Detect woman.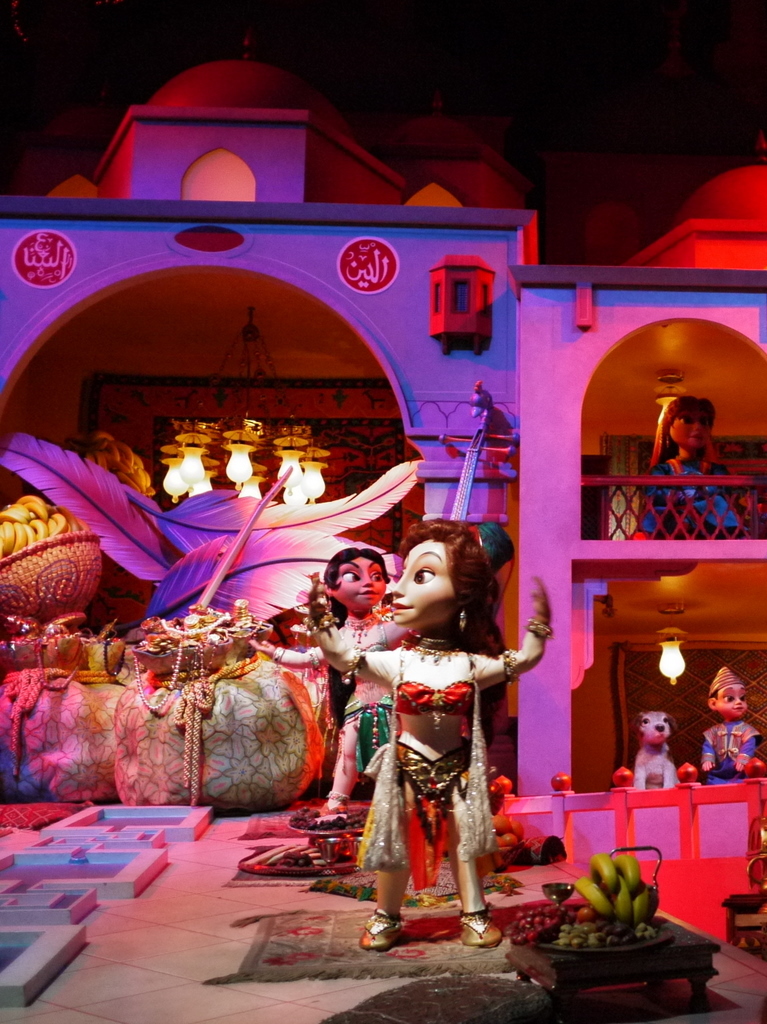
Detected at 339 533 536 938.
